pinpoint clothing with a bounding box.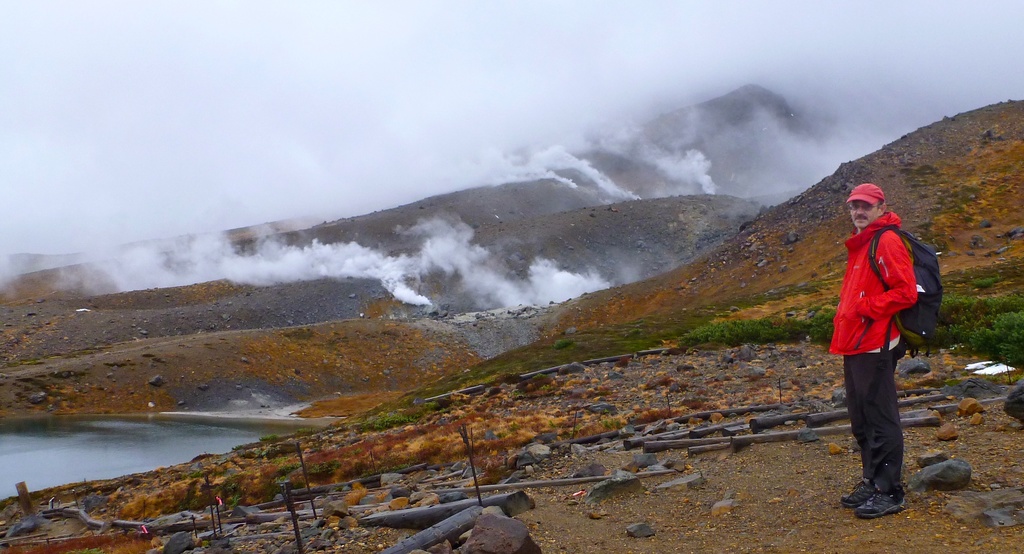
x1=829, y1=211, x2=915, y2=503.
